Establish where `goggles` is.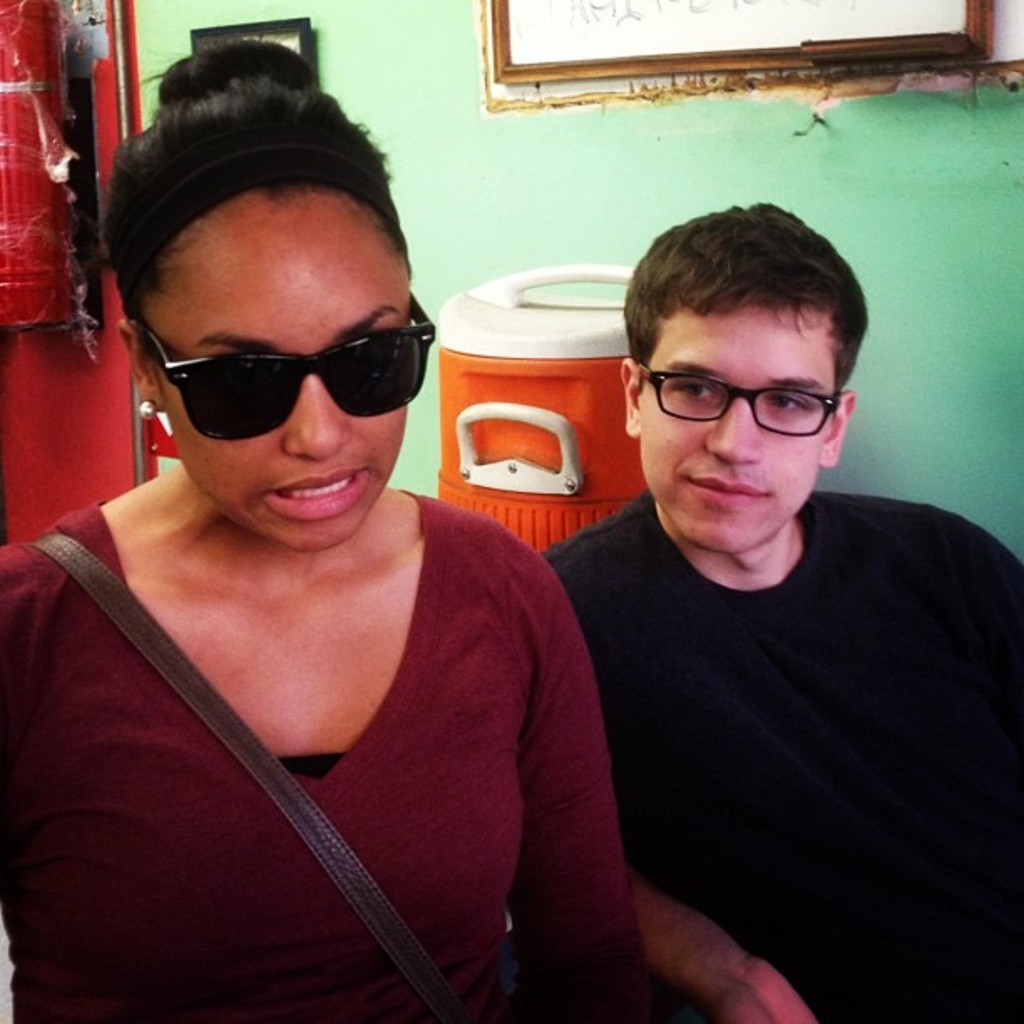
Established at [left=131, top=291, right=427, bottom=425].
